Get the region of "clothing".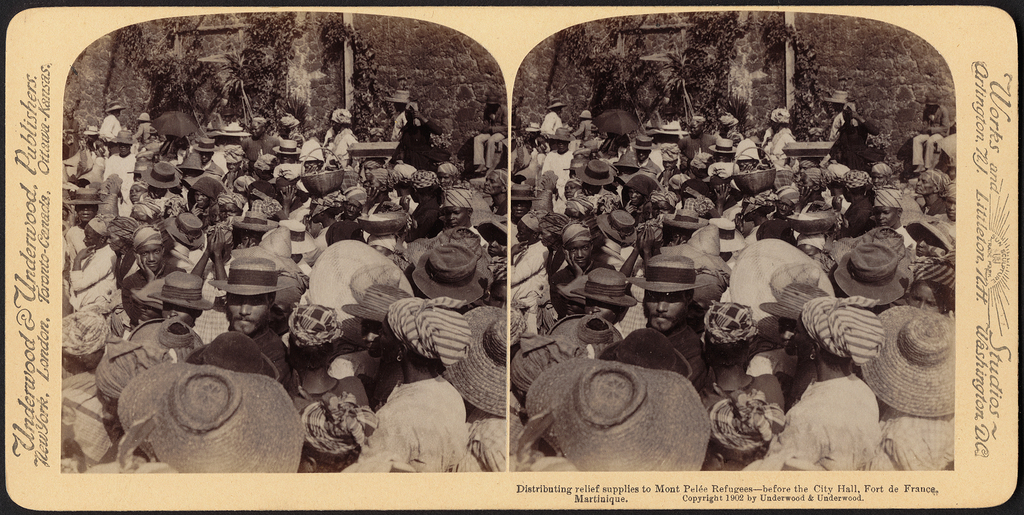
(343,366,464,477).
